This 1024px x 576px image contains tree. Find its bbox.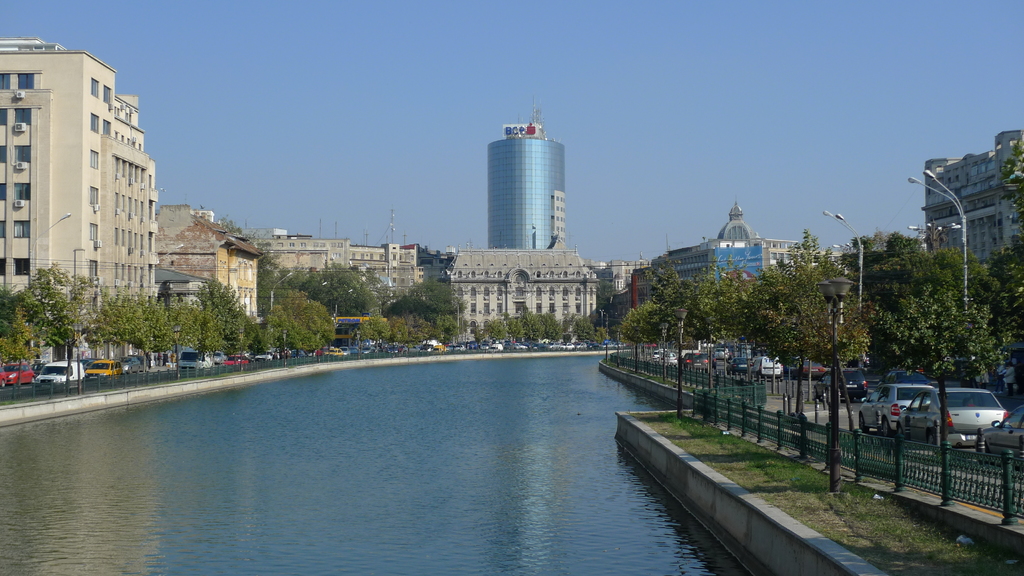
box(261, 303, 308, 355).
